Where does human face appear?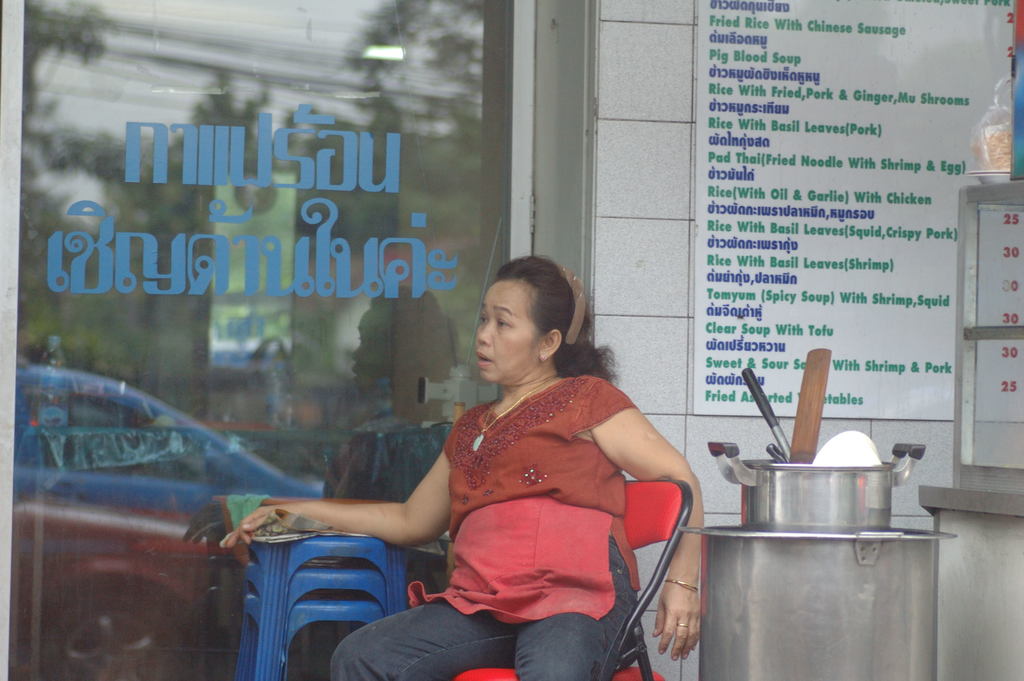
Appears at (x1=475, y1=281, x2=541, y2=384).
